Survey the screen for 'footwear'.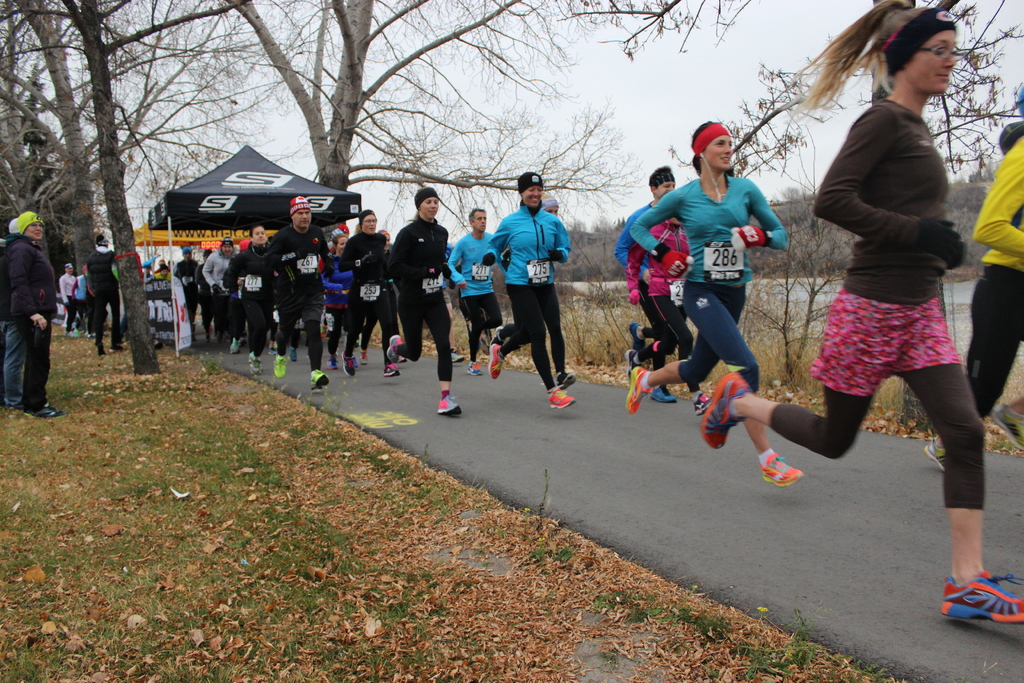
Survey found: 288, 345, 298, 359.
